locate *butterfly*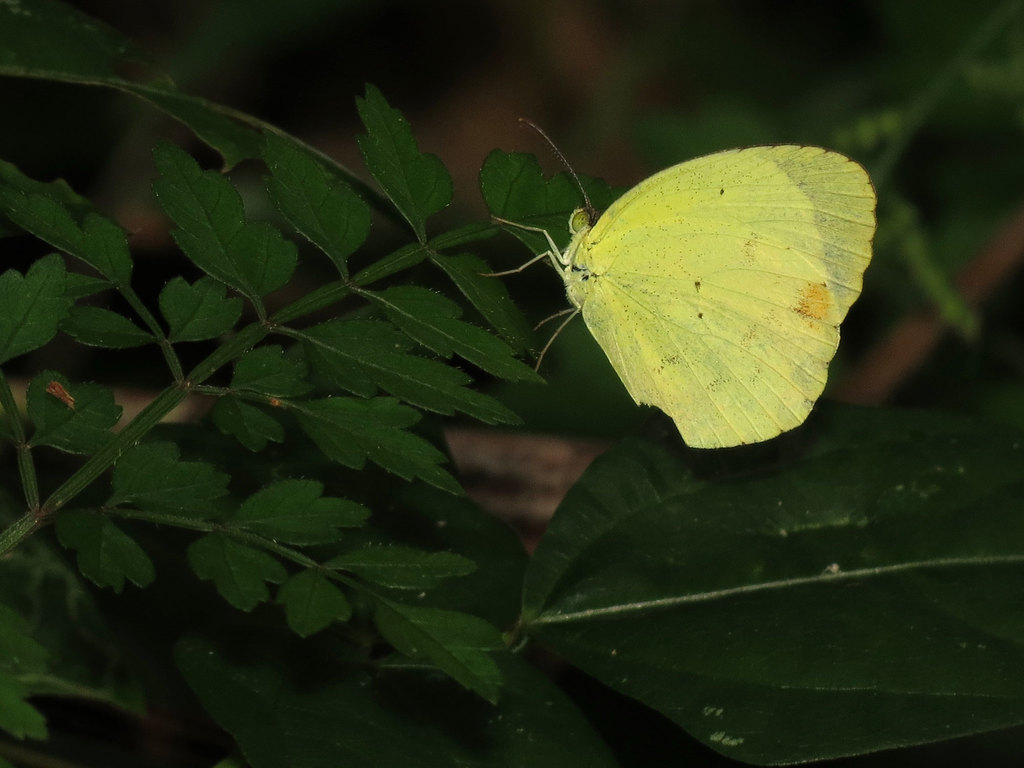
left=479, top=115, right=877, bottom=451
